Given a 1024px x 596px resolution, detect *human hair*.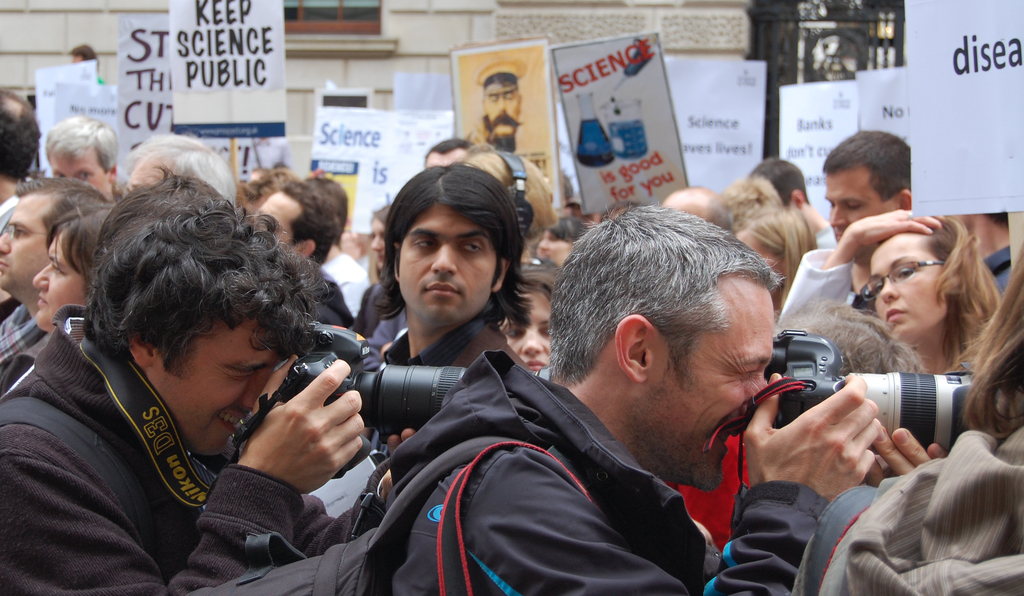
(left=749, top=156, right=814, bottom=203).
